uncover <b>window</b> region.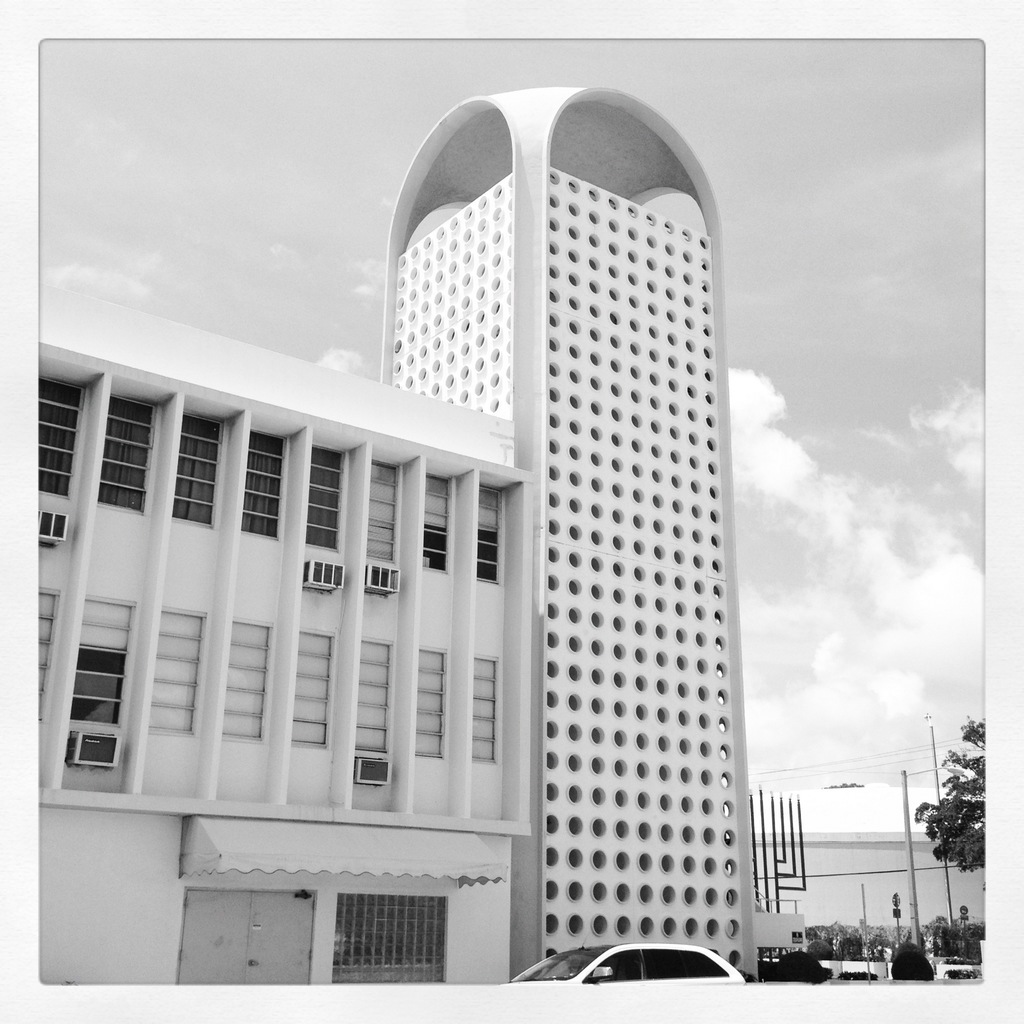
Uncovered: <region>368, 457, 397, 560</region>.
